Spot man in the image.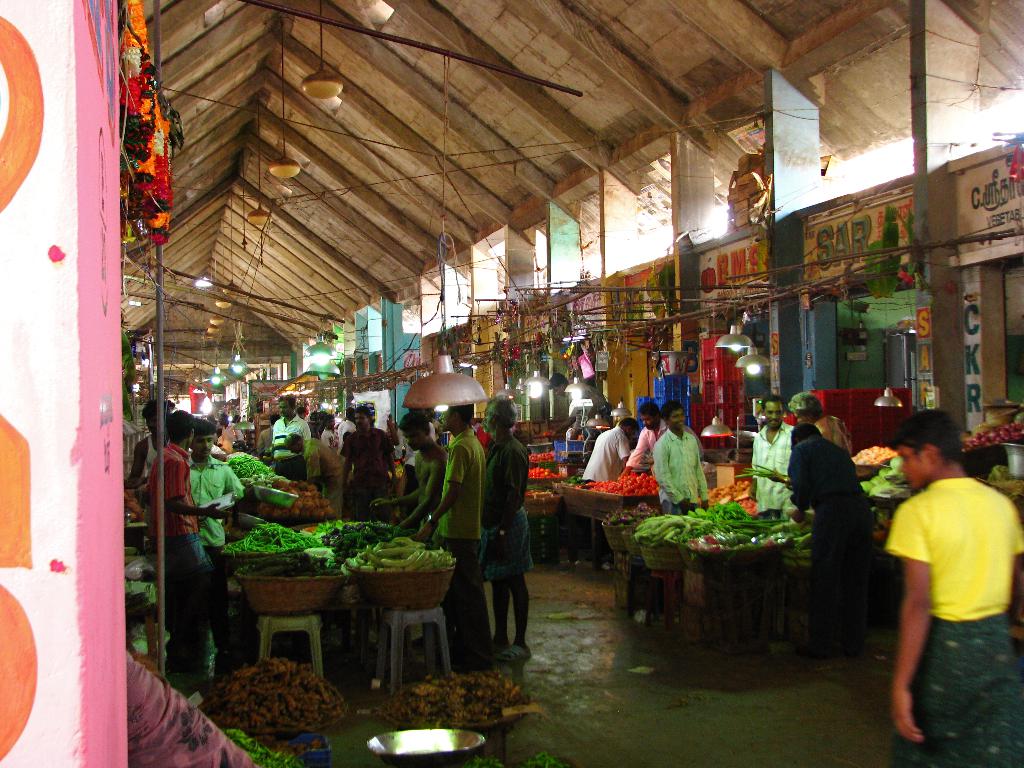
man found at rect(884, 410, 1023, 767).
